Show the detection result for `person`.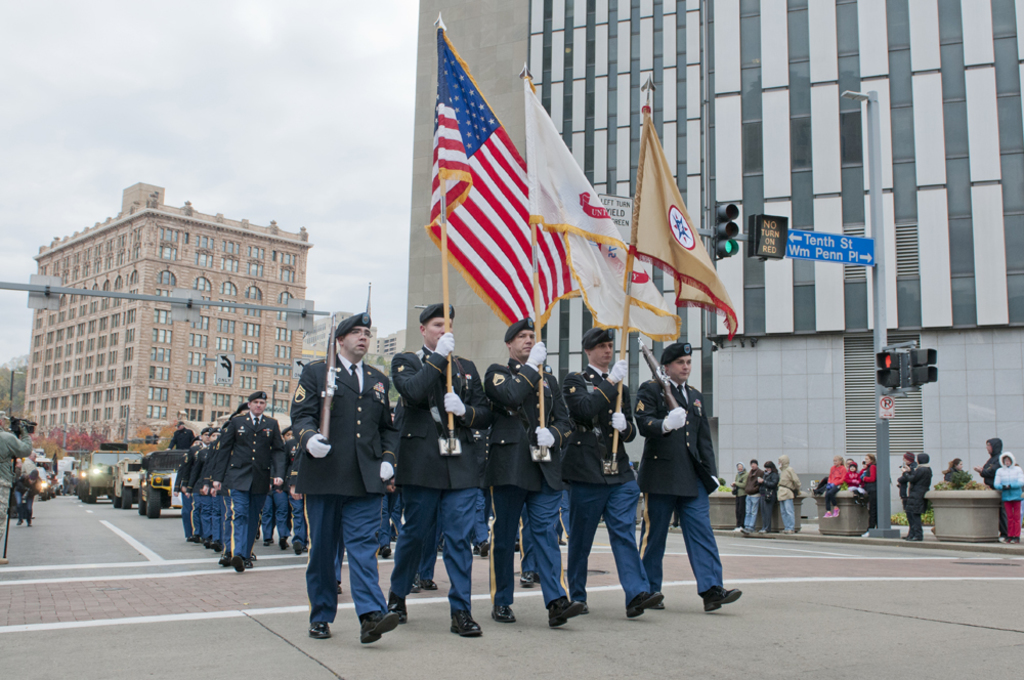
<bbox>273, 435, 309, 555</bbox>.
